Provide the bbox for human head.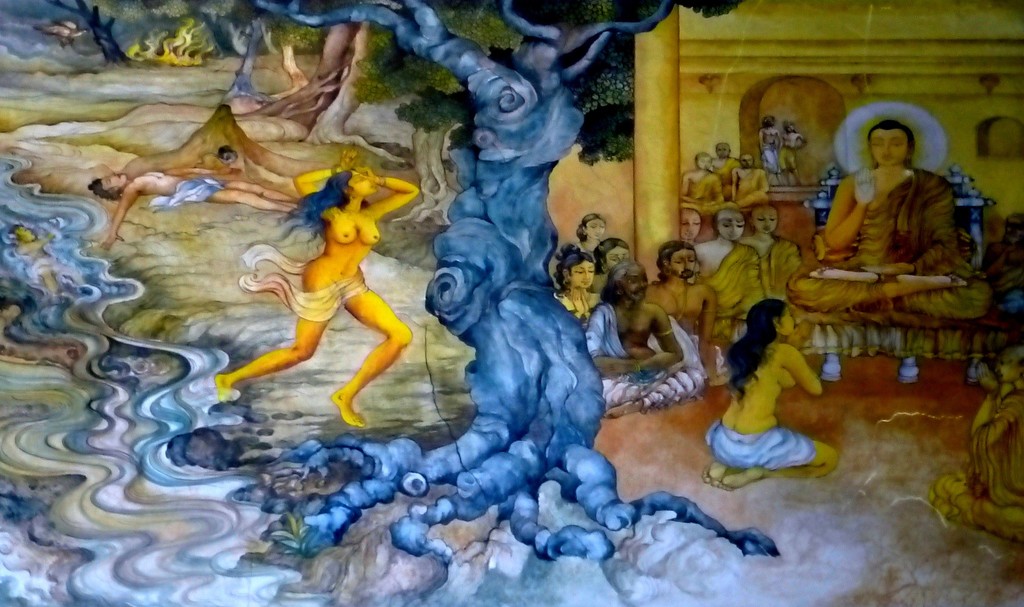
{"x1": 868, "y1": 119, "x2": 912, "y2": 167}.
